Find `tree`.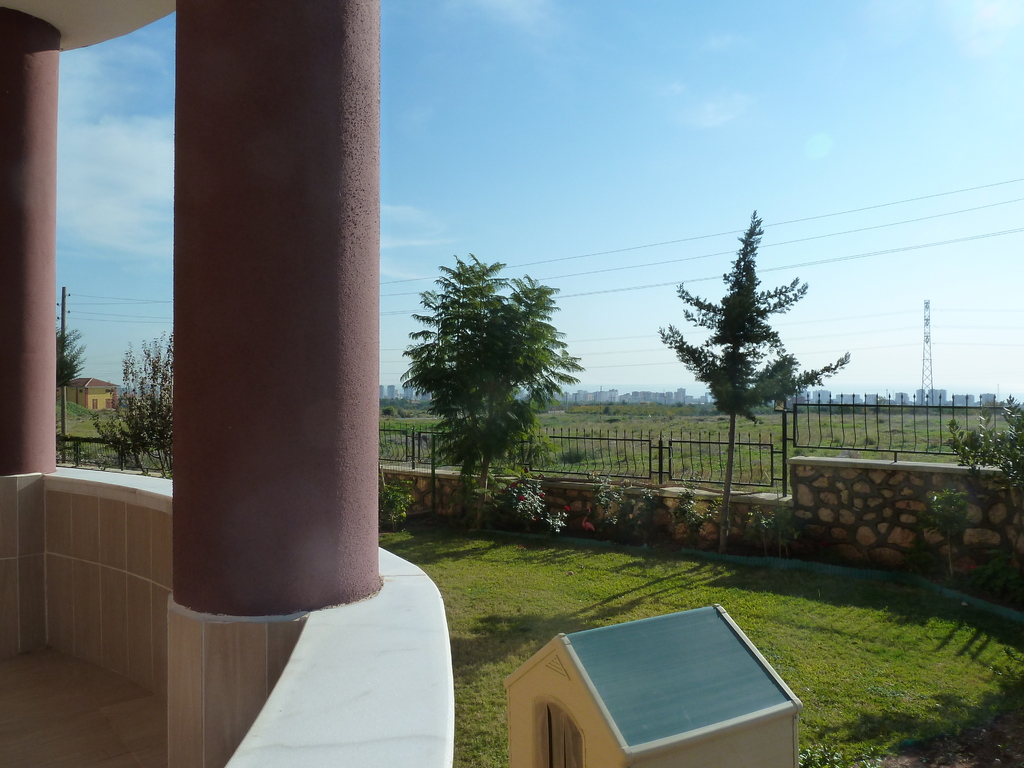
[93,328,181,481].
